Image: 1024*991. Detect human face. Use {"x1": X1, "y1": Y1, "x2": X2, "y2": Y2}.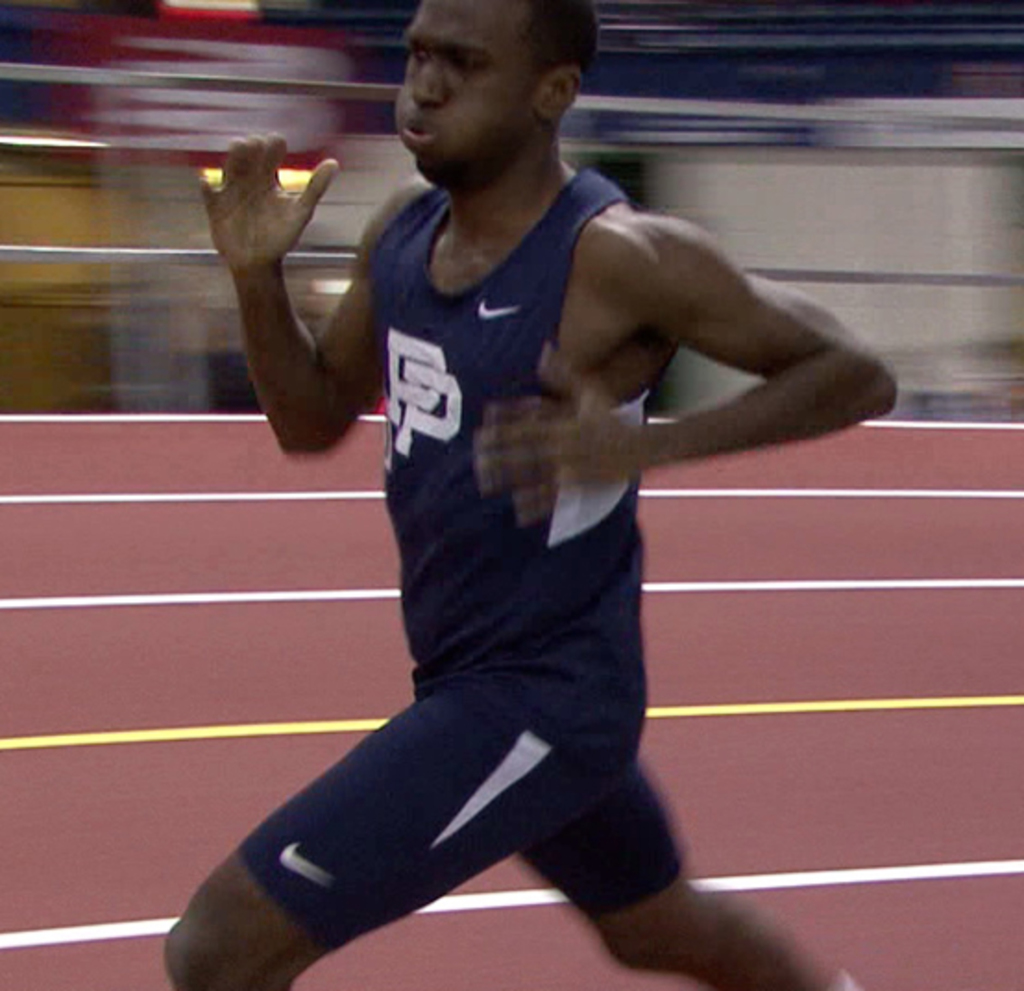
{"x1": 397, "y1": 0, "x2": 523, "y2": 192}.
